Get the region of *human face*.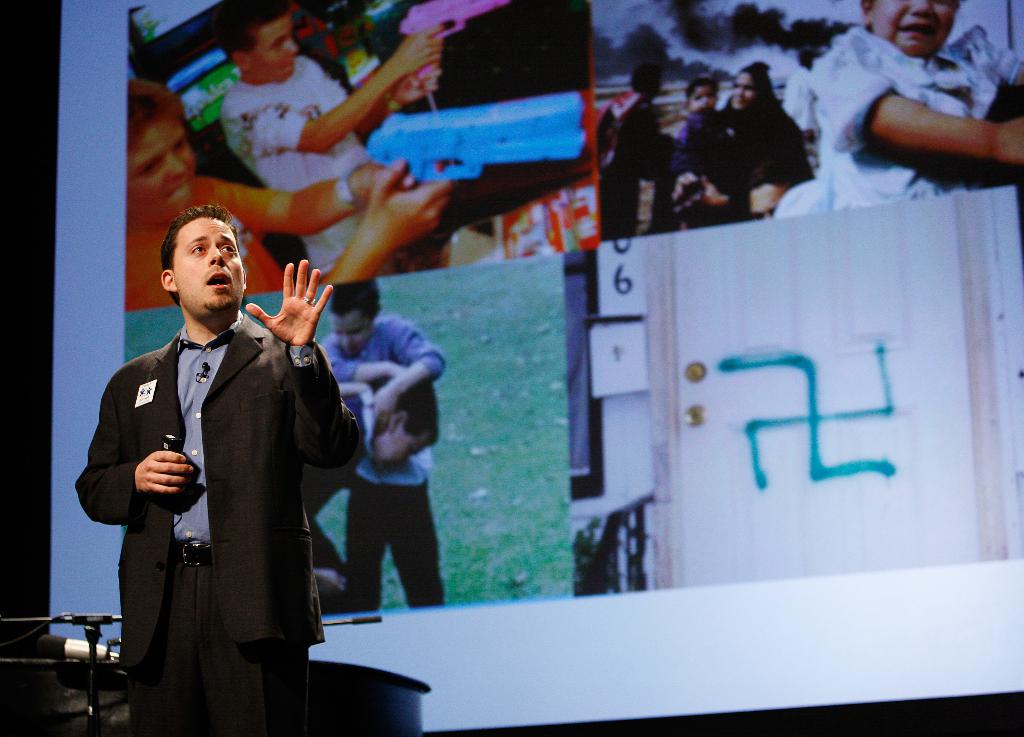
box=[334, 312, 372, 353].
